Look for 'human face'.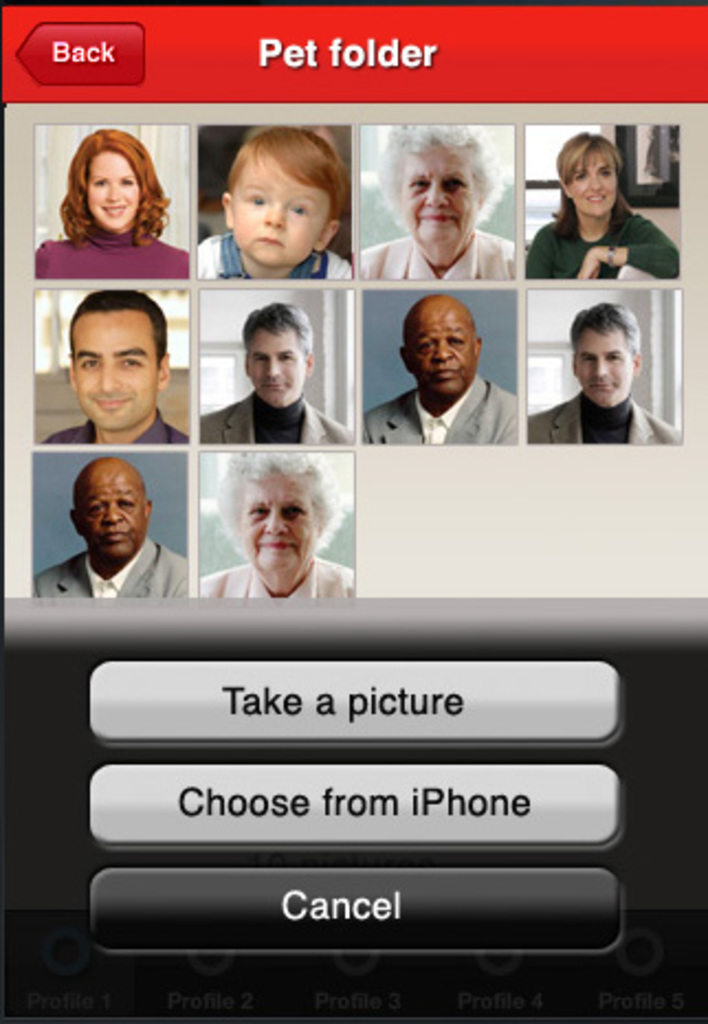
Found: bbox(84, 152, 141, 233).
